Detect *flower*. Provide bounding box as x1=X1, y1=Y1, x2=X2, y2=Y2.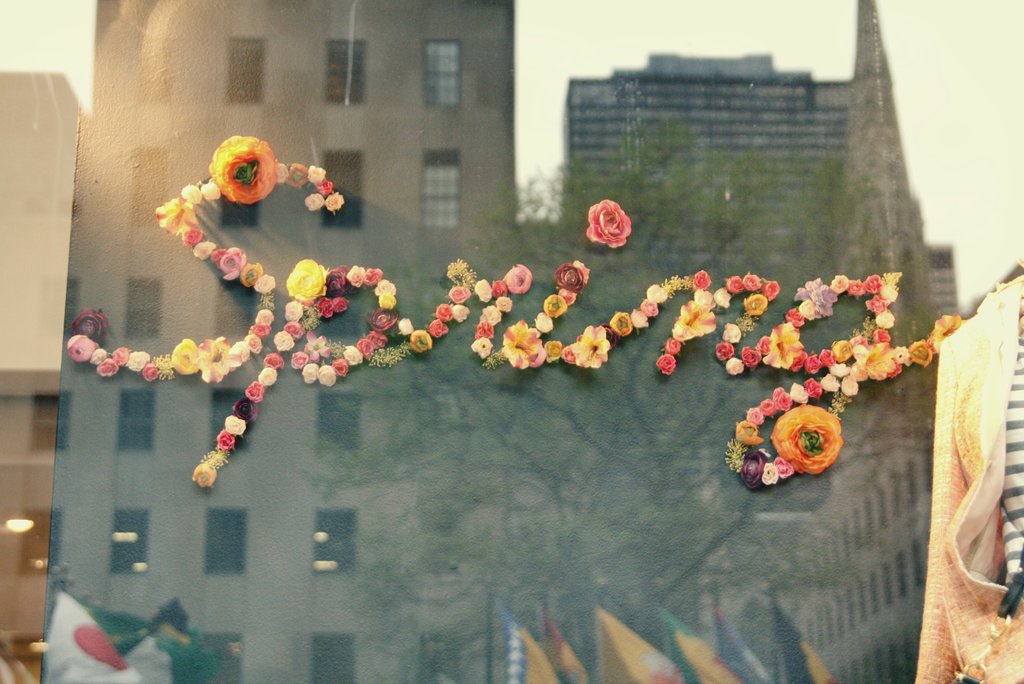
x1=753, y1=394, x2=844, y2=489.
